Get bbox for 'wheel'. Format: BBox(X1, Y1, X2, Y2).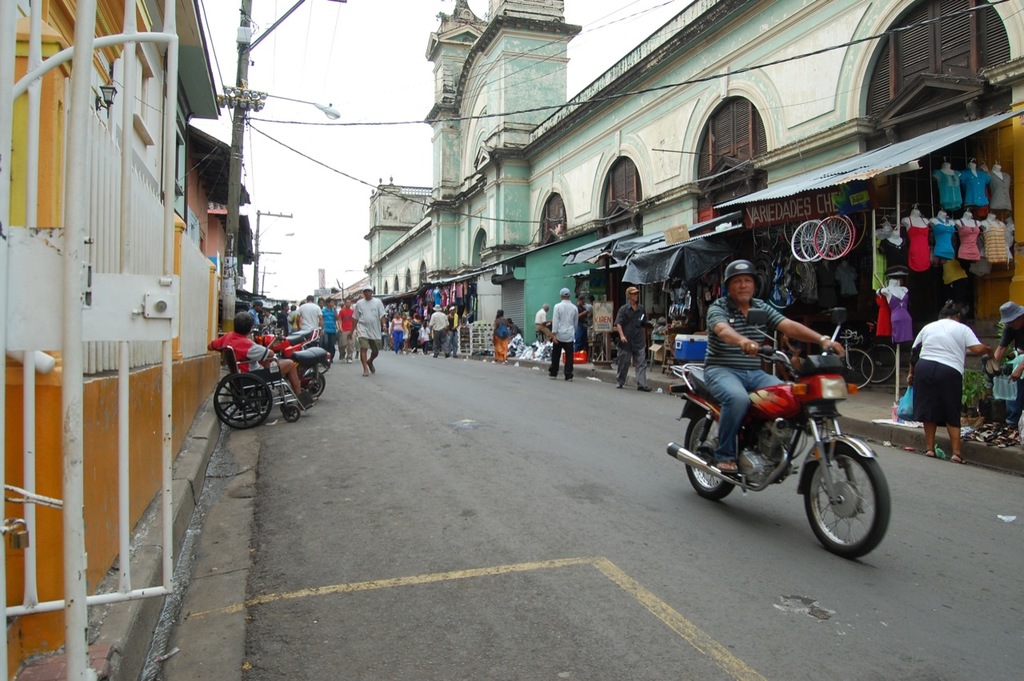
BBox(823, 207, 846, 238).
